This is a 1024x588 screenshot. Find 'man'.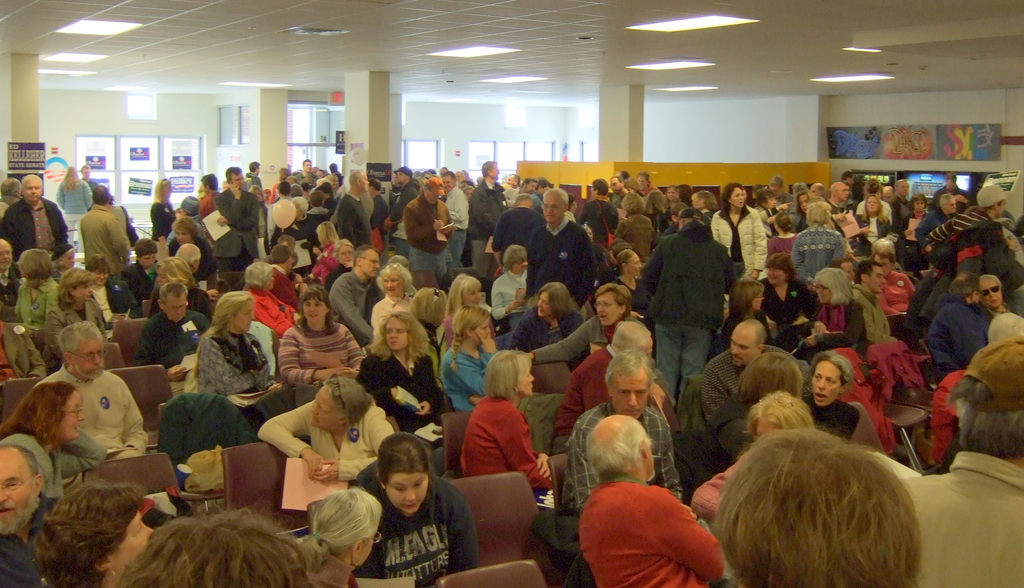
Bounding box: [330, 172, 376, 250].
